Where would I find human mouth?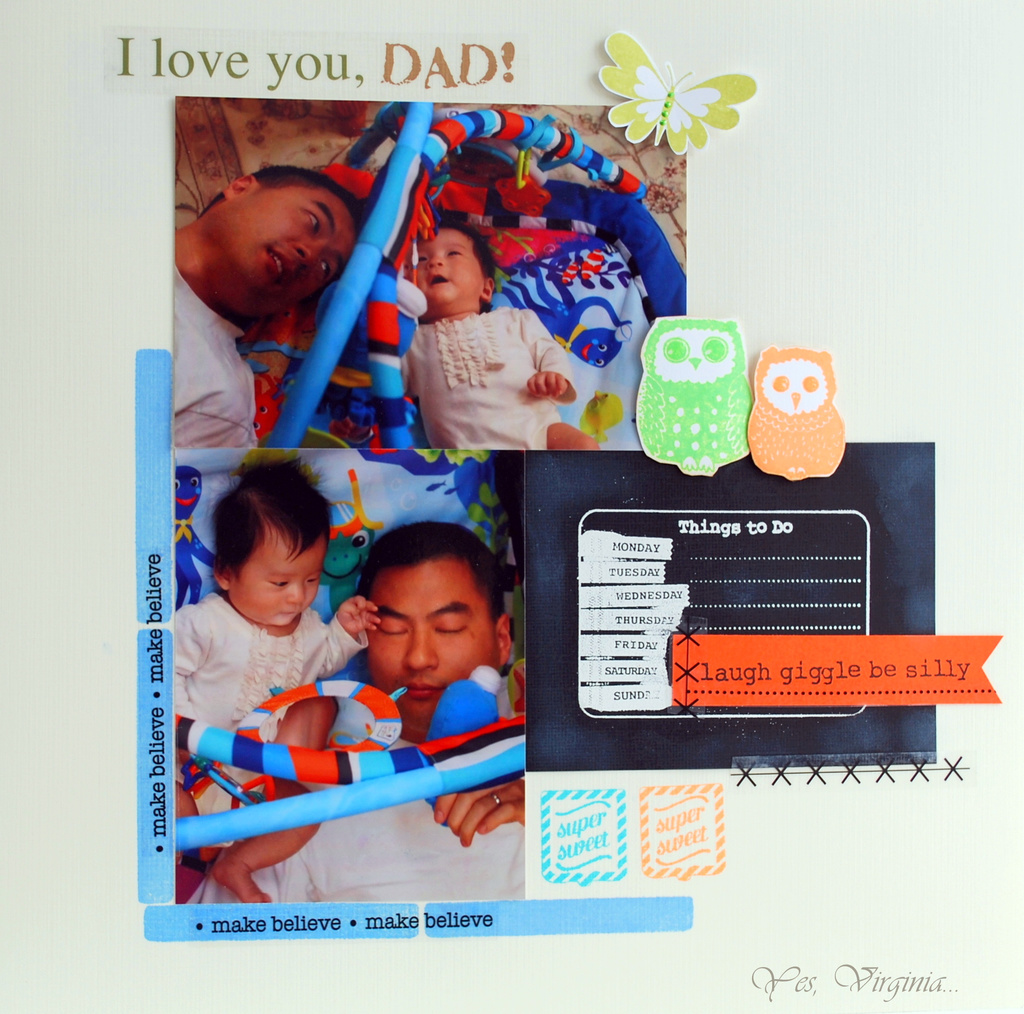
At 401/681/437/697.
